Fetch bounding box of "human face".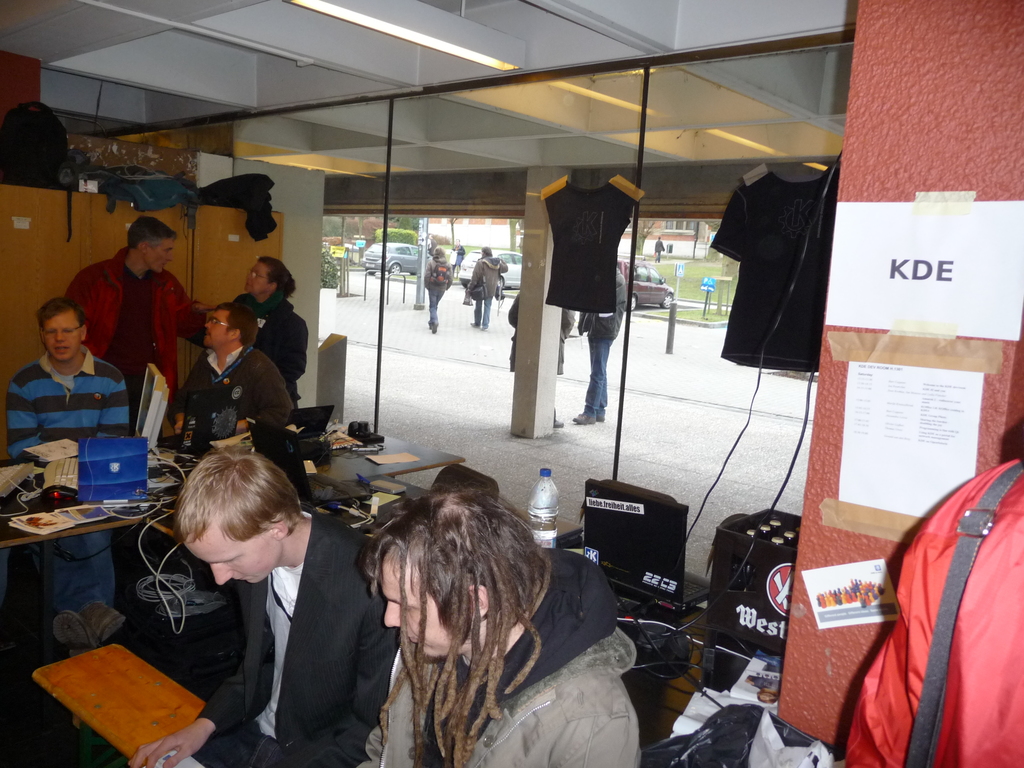
Bbox: Rect(243, 260, 271, 296).
